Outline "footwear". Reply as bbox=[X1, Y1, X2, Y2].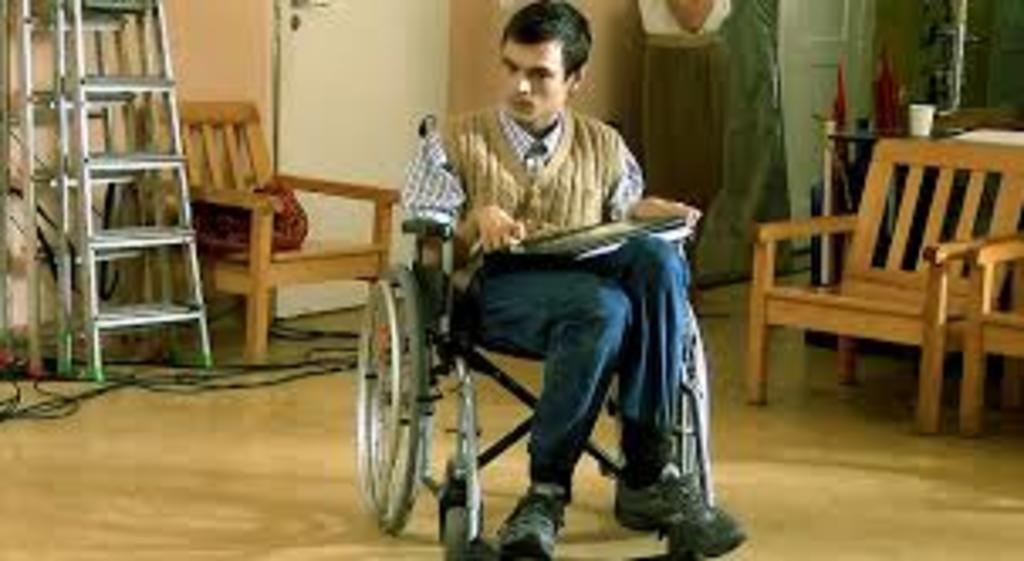
bbox=[615, 473, 747, 558].
